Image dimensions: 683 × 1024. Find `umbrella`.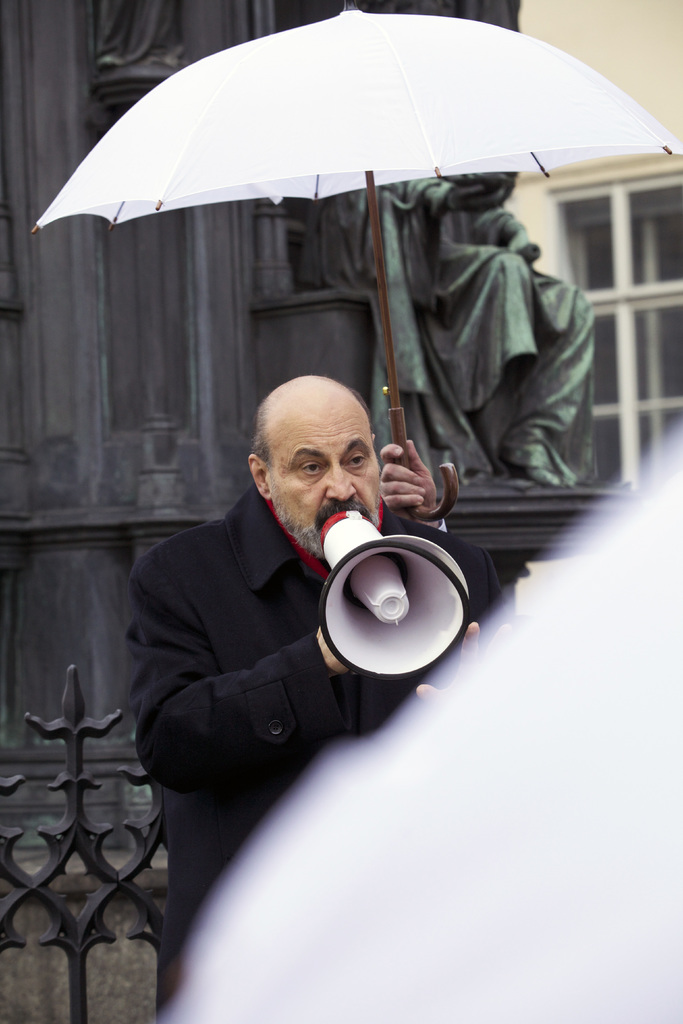
{"left": 29, "top": 1, "right": 682, "bottom": 521}.
